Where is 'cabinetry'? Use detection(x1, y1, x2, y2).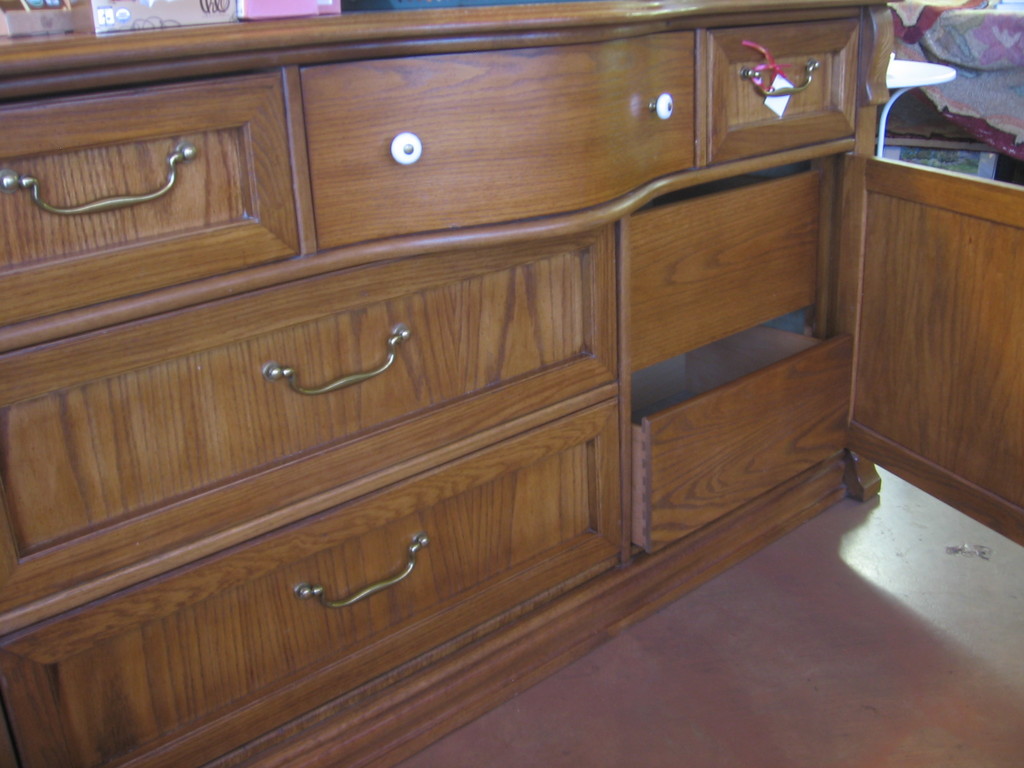
detection(630, 171, 822, 368).
